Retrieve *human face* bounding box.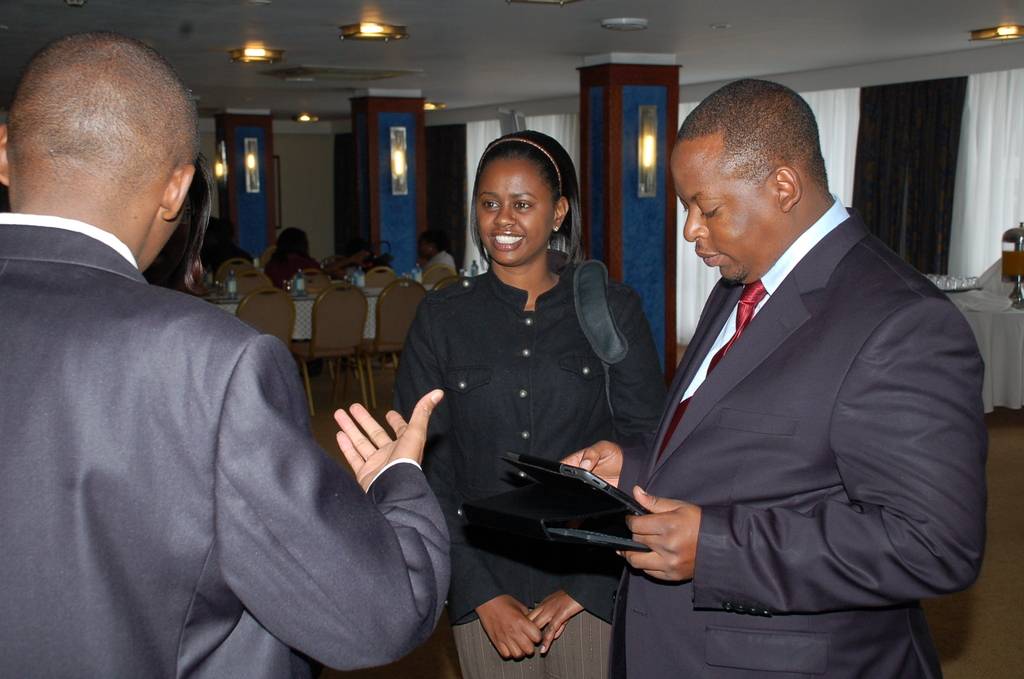
Bounding box: {"x1": 474, "y1": 159, "x2": 555, "y2": 271}.
